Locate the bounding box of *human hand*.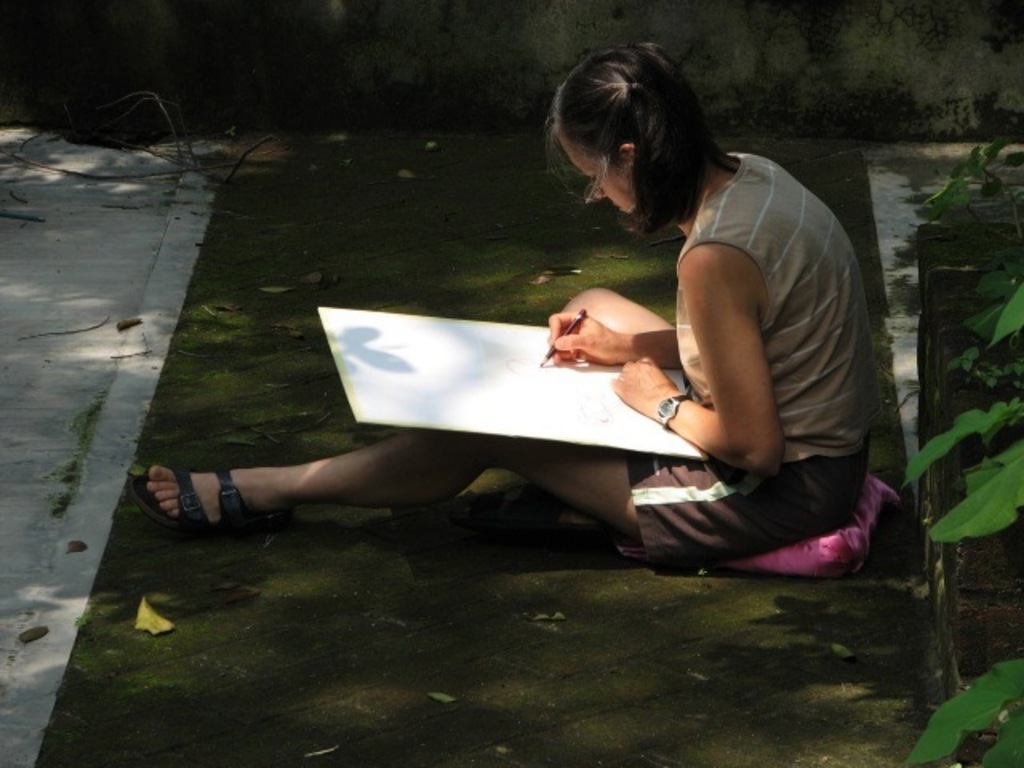
Bounding box: region(611, 354, 675, 411).
